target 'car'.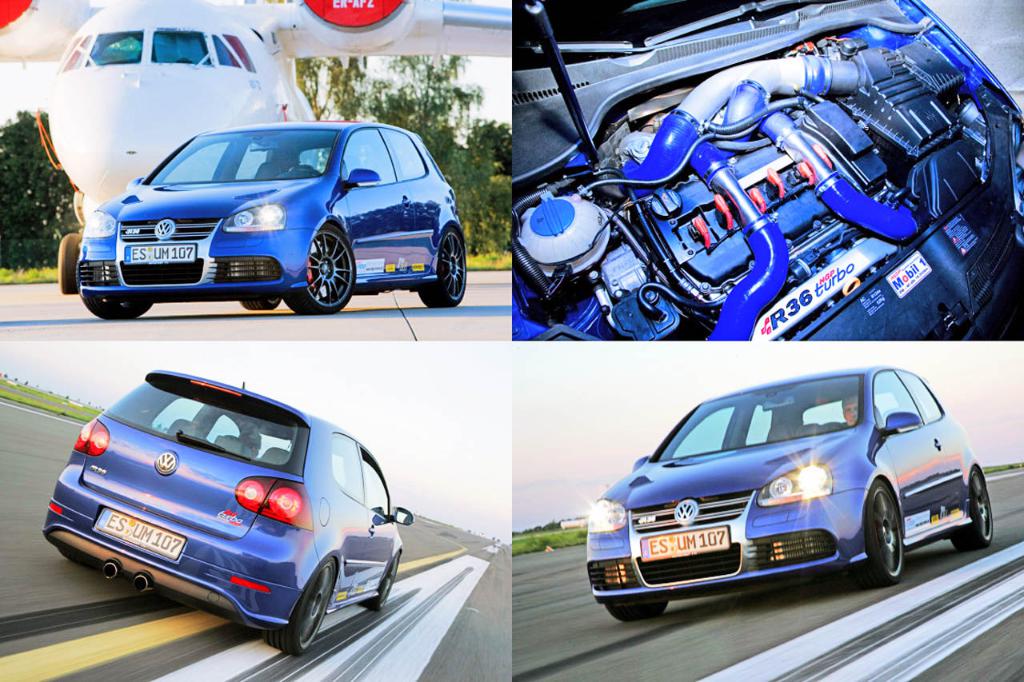
Target region: (x1=580, y1=368, x2=989, y2=624).
